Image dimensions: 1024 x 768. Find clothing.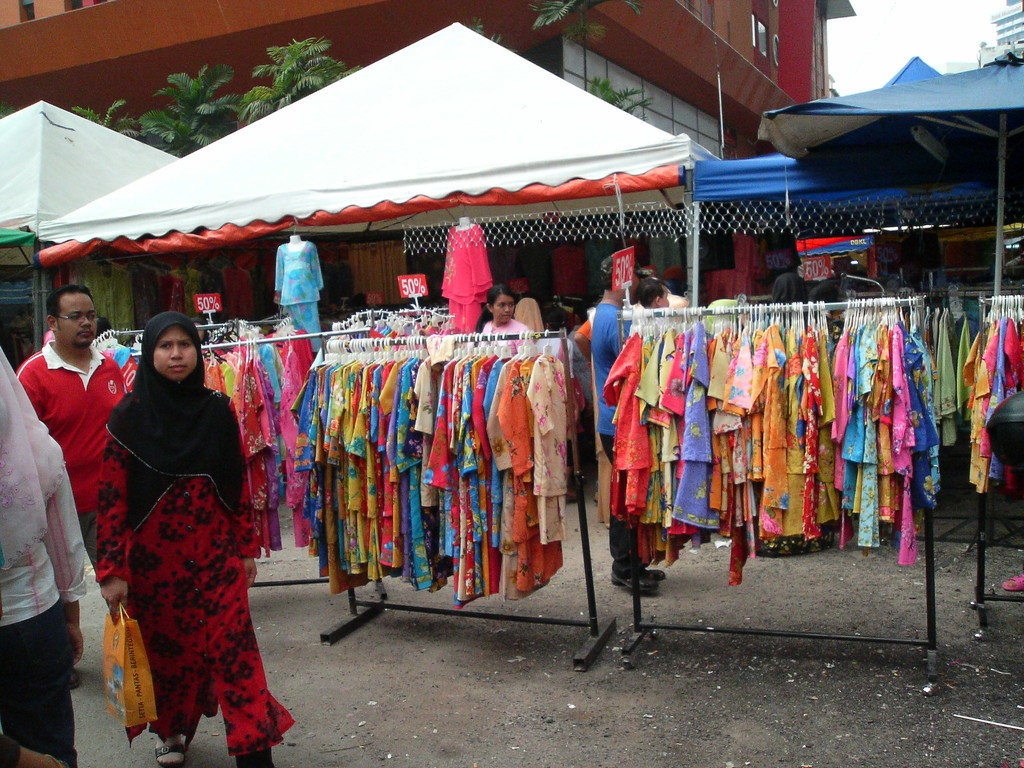
box(15, 342, 127, 536).
